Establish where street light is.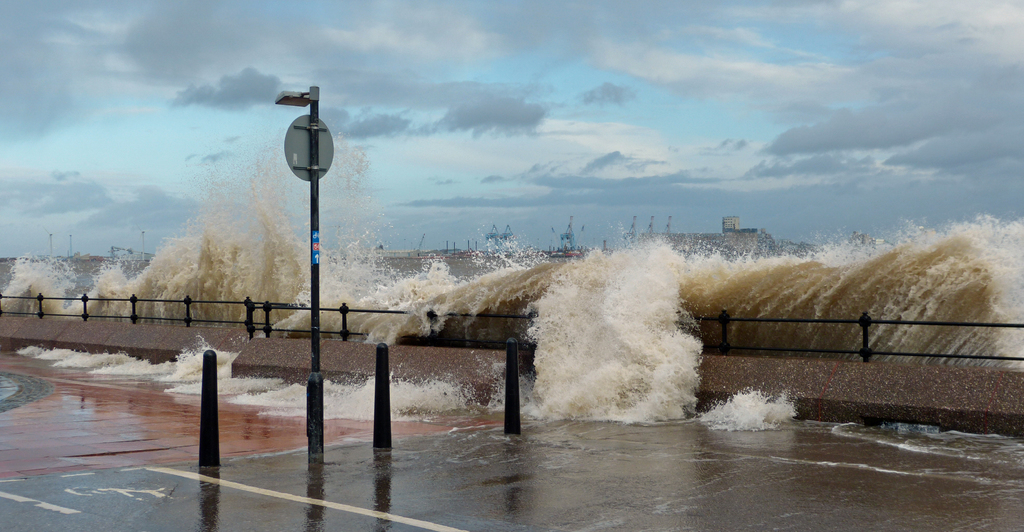
Established at <bbox>273, 85, 319, 462</bbox>.
